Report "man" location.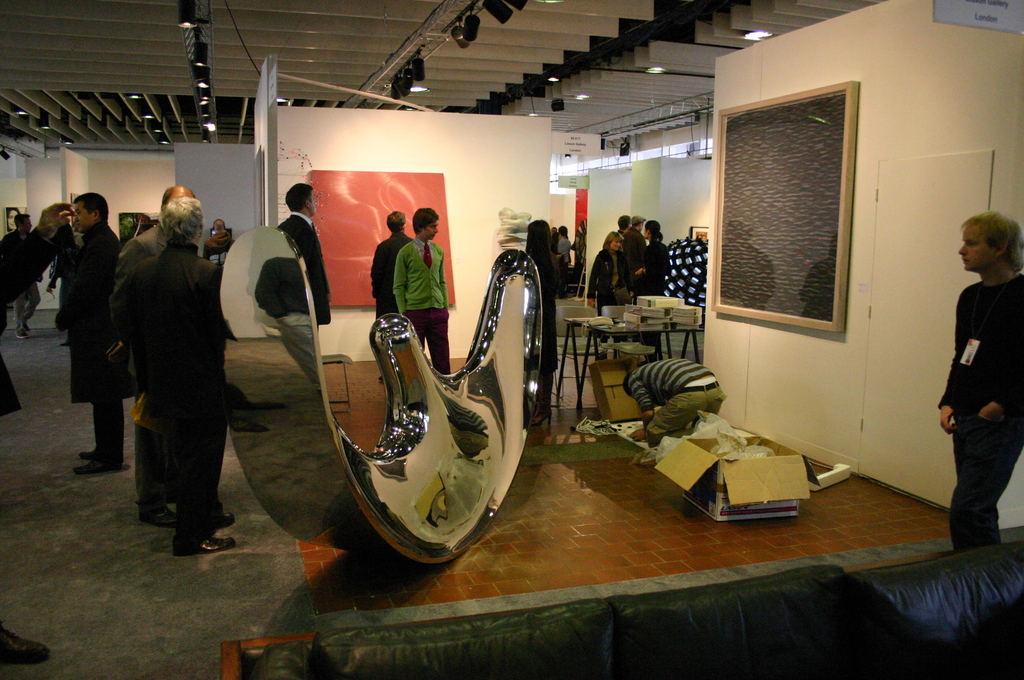
Report: <bbox>372, 211, 415, 316</bbox>.
